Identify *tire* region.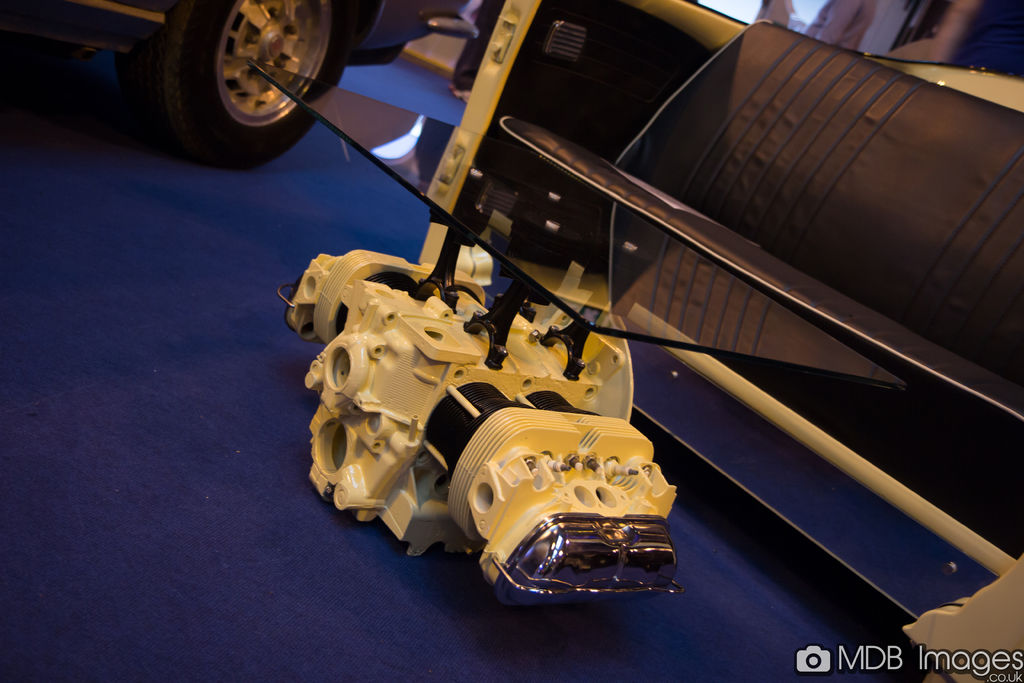
Region: crop(100, 0, 366, 167).
